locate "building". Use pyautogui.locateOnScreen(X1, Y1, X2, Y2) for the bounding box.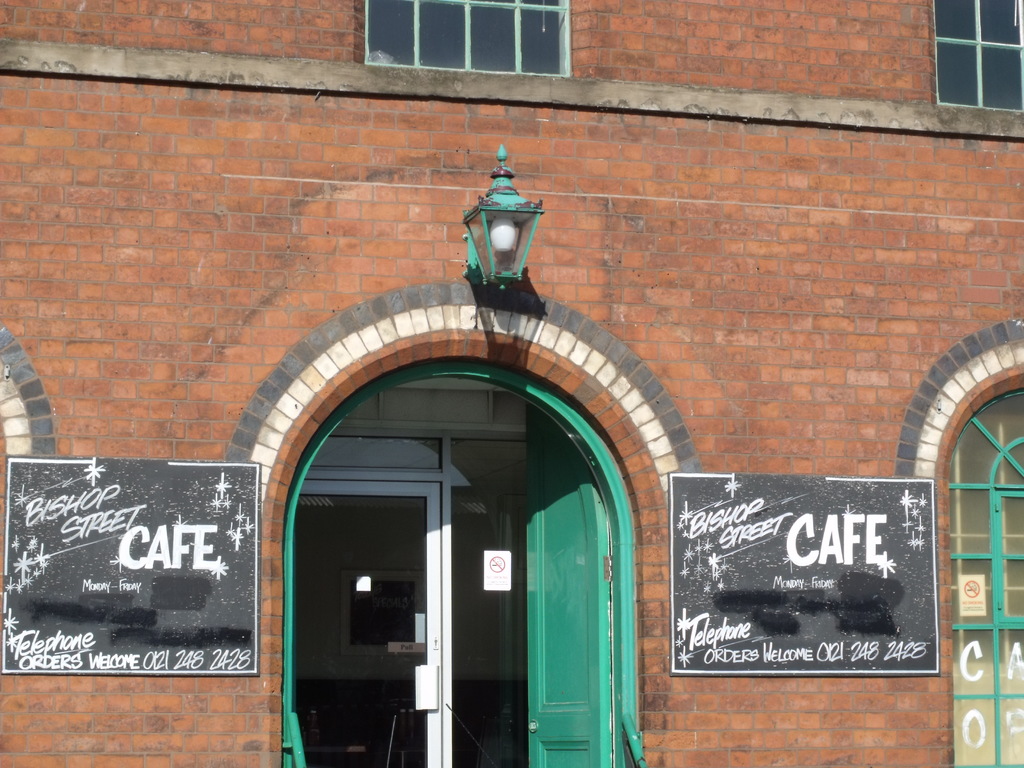
pyautogui.locateOnScreen(0, 0, 1023, 767).
